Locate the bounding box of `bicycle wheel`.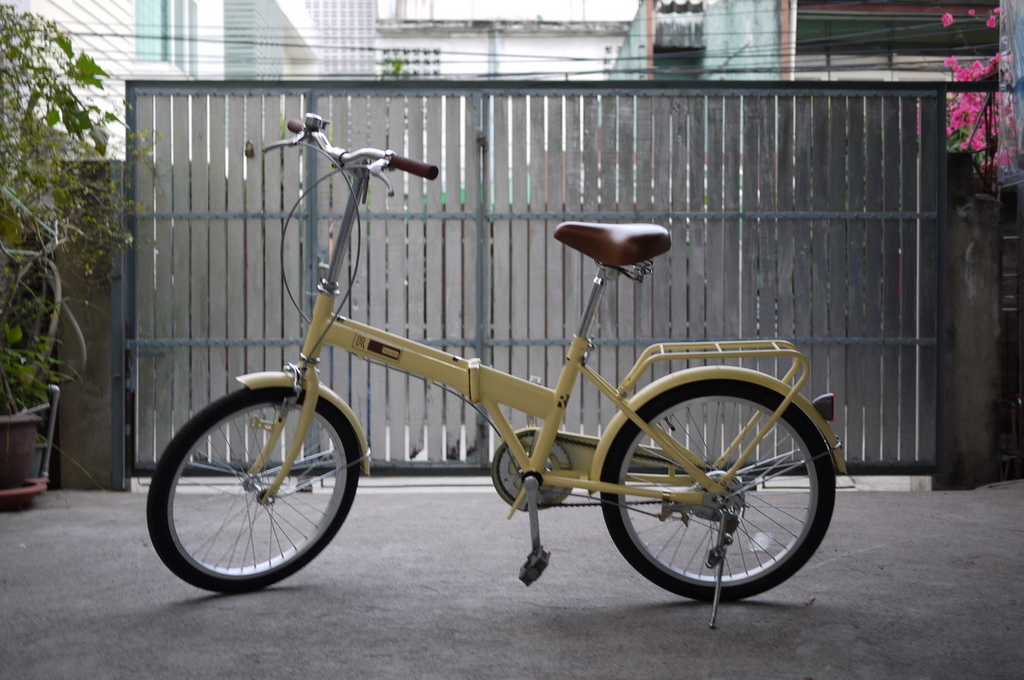
Bounding box: x1=596, y1=370, x2=828, y2=618.
